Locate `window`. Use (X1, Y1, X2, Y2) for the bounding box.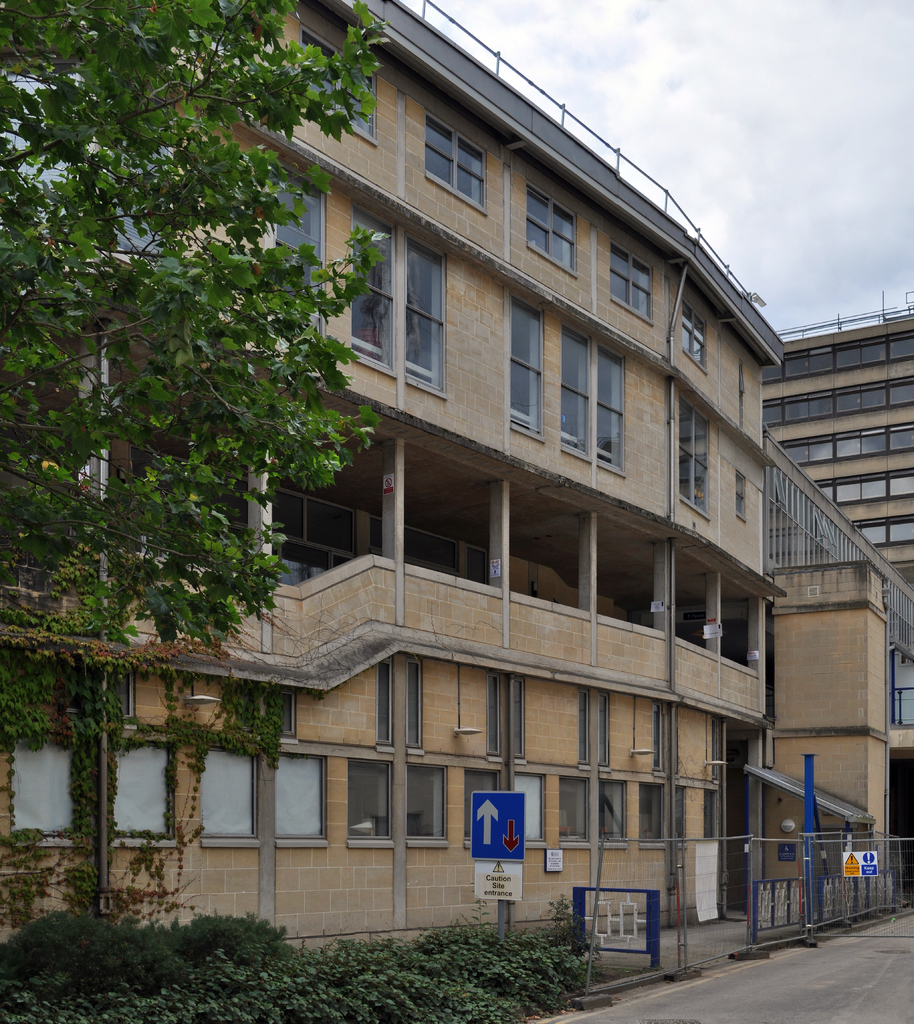
(677, 305, 703, 371).
